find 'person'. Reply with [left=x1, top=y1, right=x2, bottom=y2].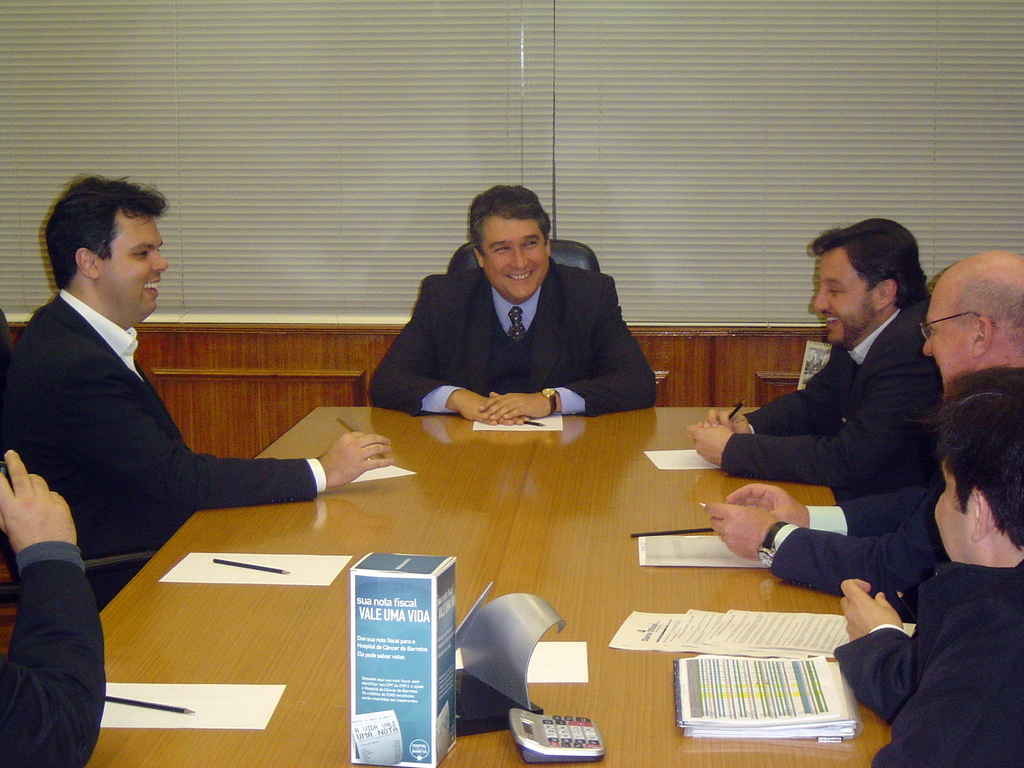
[left=683, top=213, right=945, bottom=506].
